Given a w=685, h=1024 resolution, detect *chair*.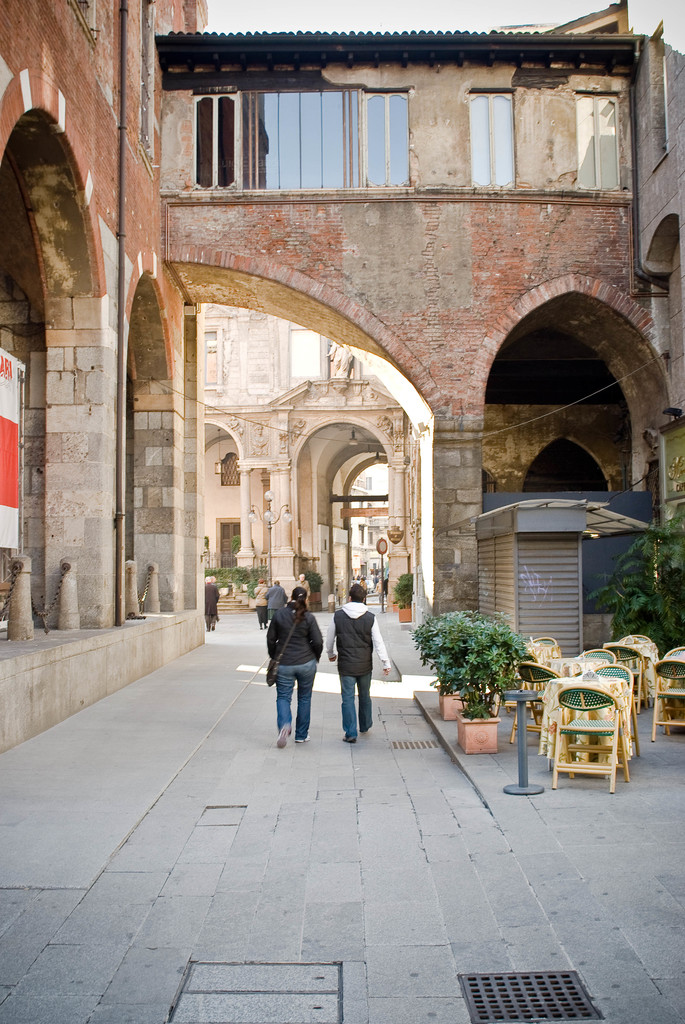
crop(652, 657, 684, 742).
